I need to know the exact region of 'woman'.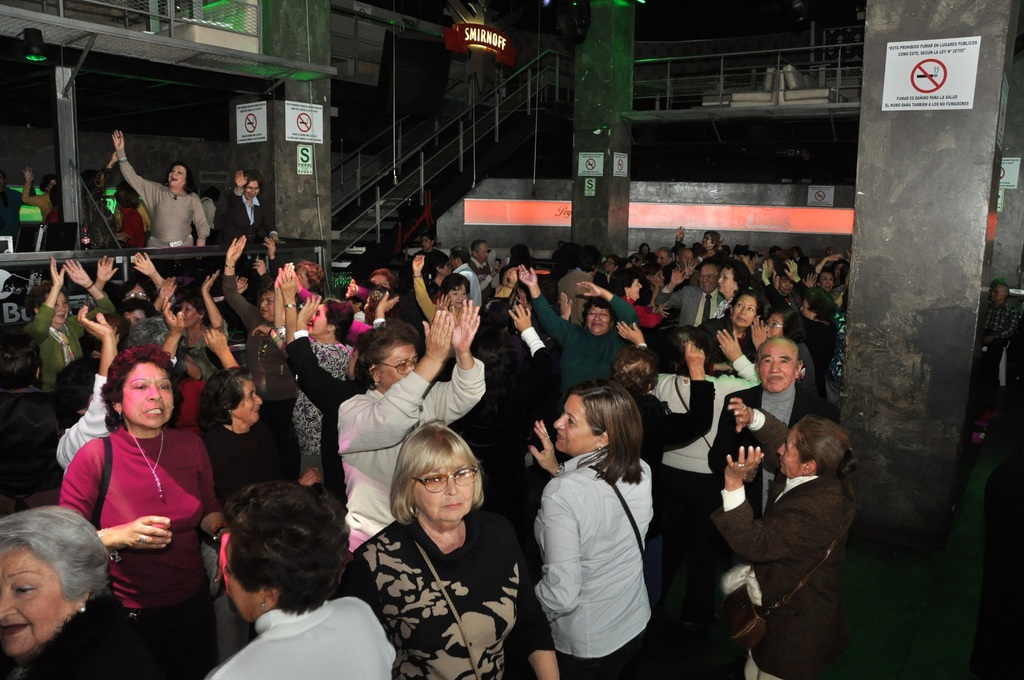
Region: rect(157, 285, 218, 380).
